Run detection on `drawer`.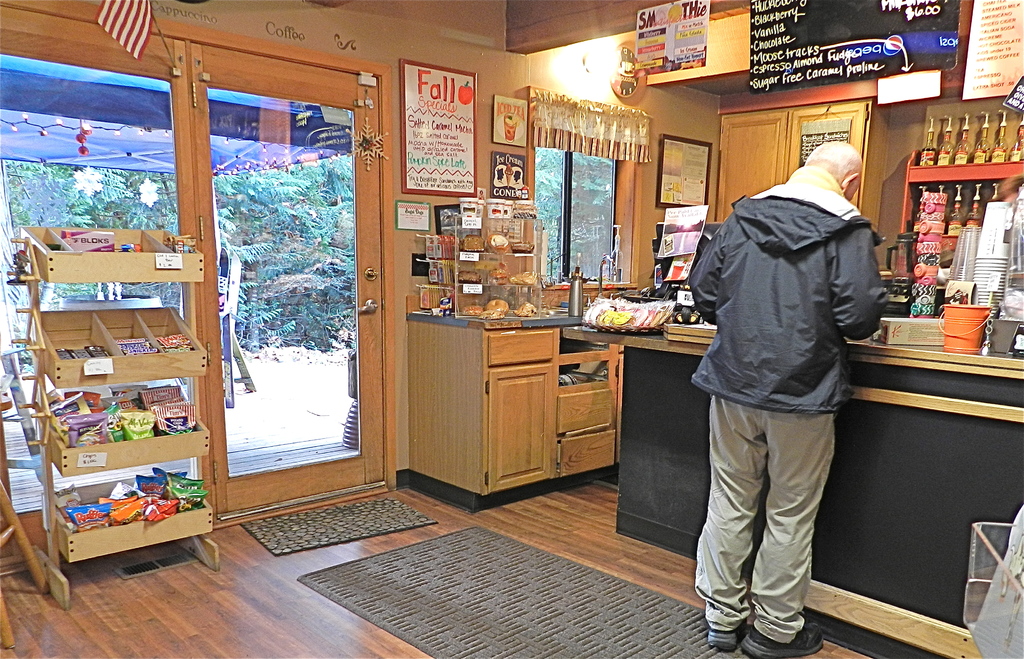
Result: (left=488, top=327, right=555, bottom=370).
